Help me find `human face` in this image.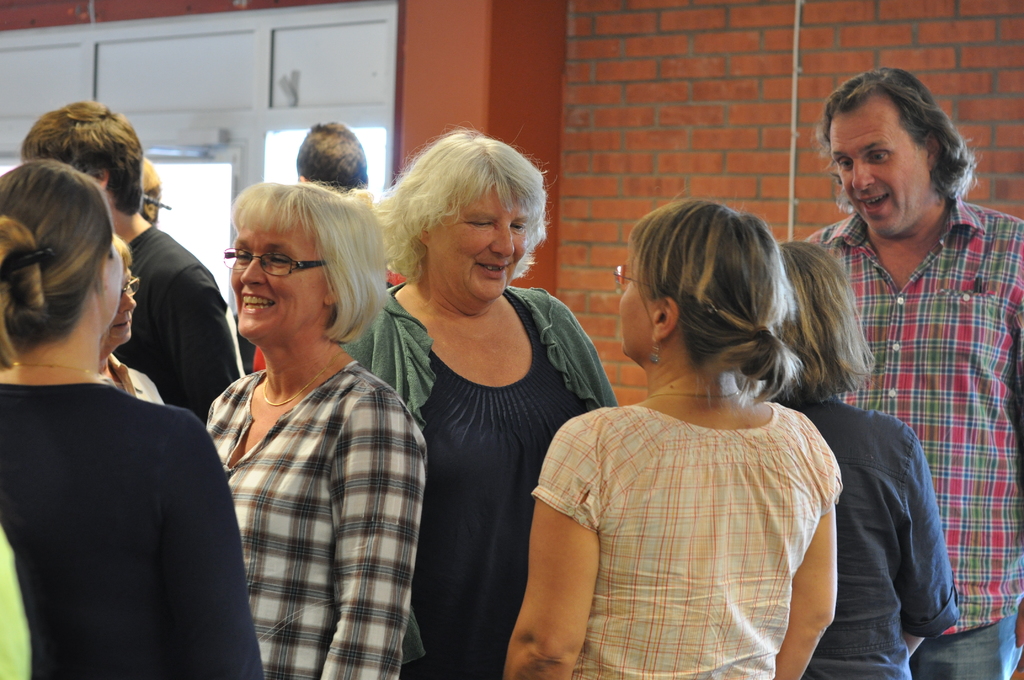
Found it: (left=617, top=260, right=657, bottom=359).
